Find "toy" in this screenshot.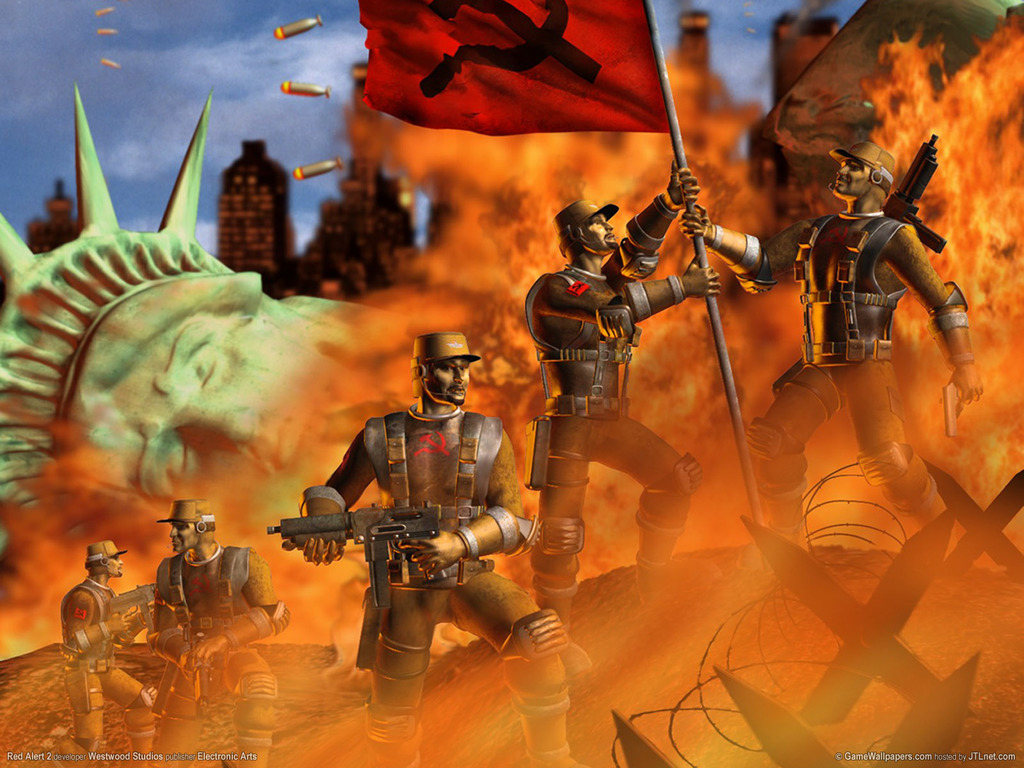
The bounding box for "toy" is detection(142, 495, 292, 767).
